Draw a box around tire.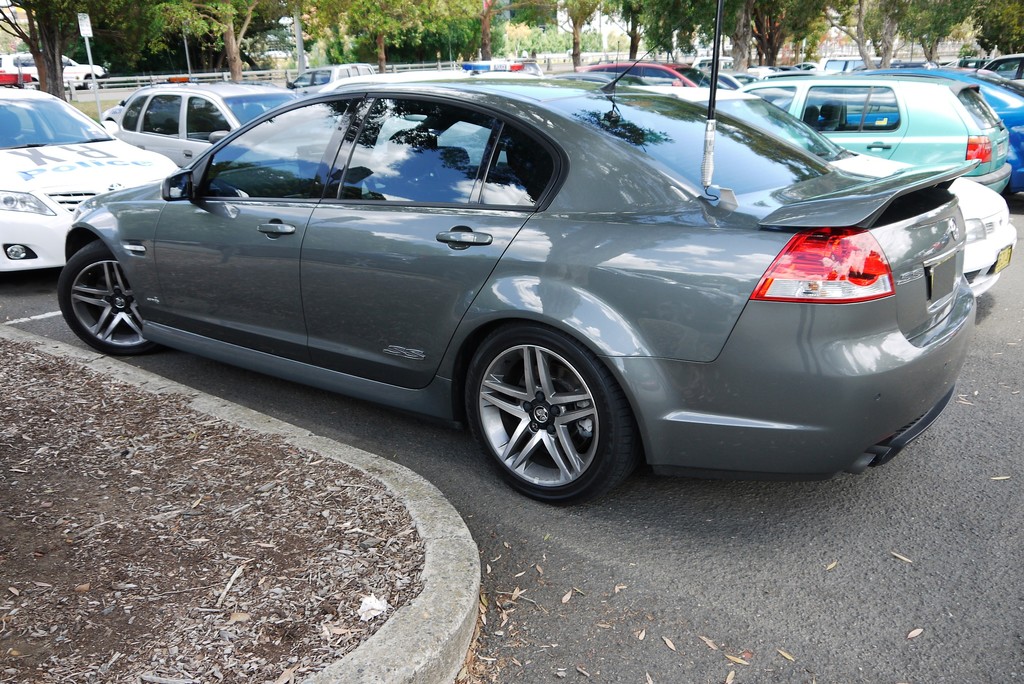
left=458, top=326, right=646, bottom=506.
